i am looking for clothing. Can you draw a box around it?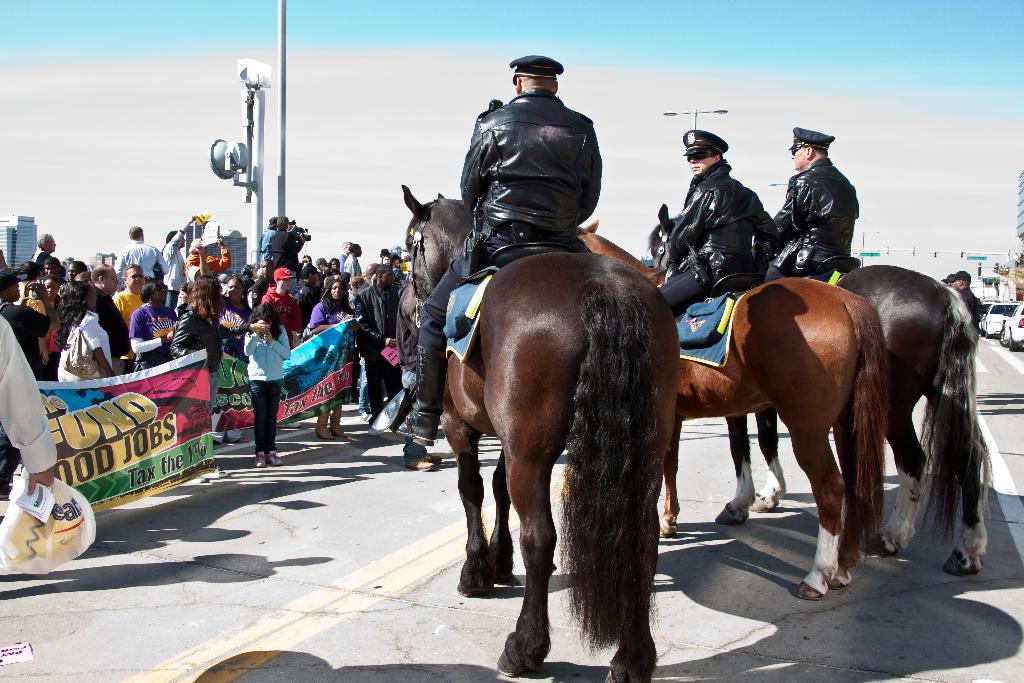
Sure, the bounding box is box(0, 314, 61, 474).
